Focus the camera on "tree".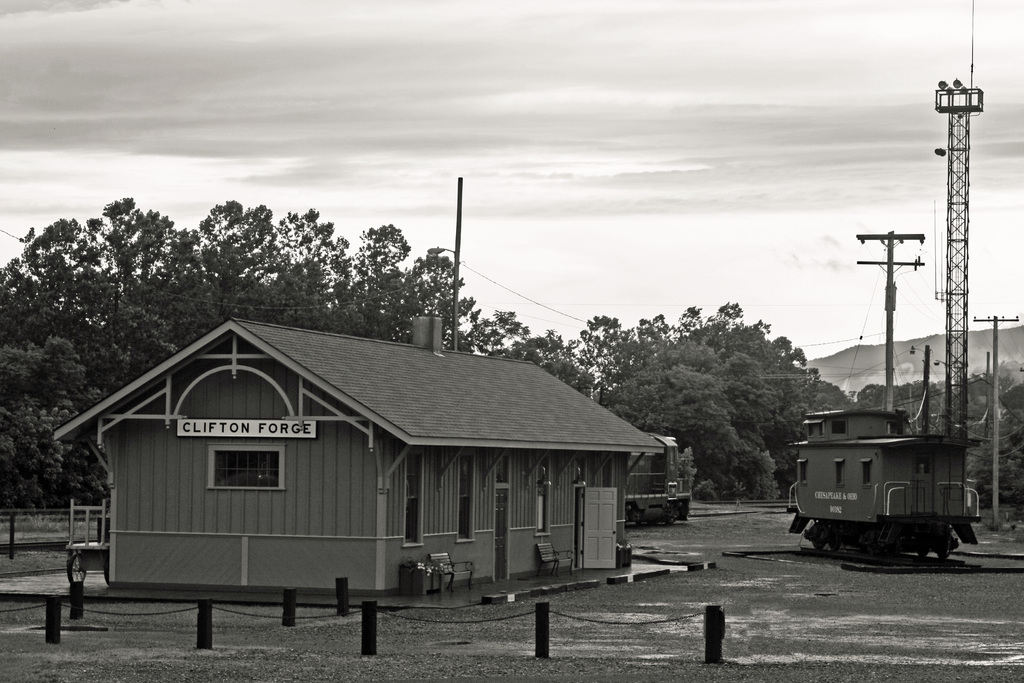
Focus region: 453, 308, 601, 398.
